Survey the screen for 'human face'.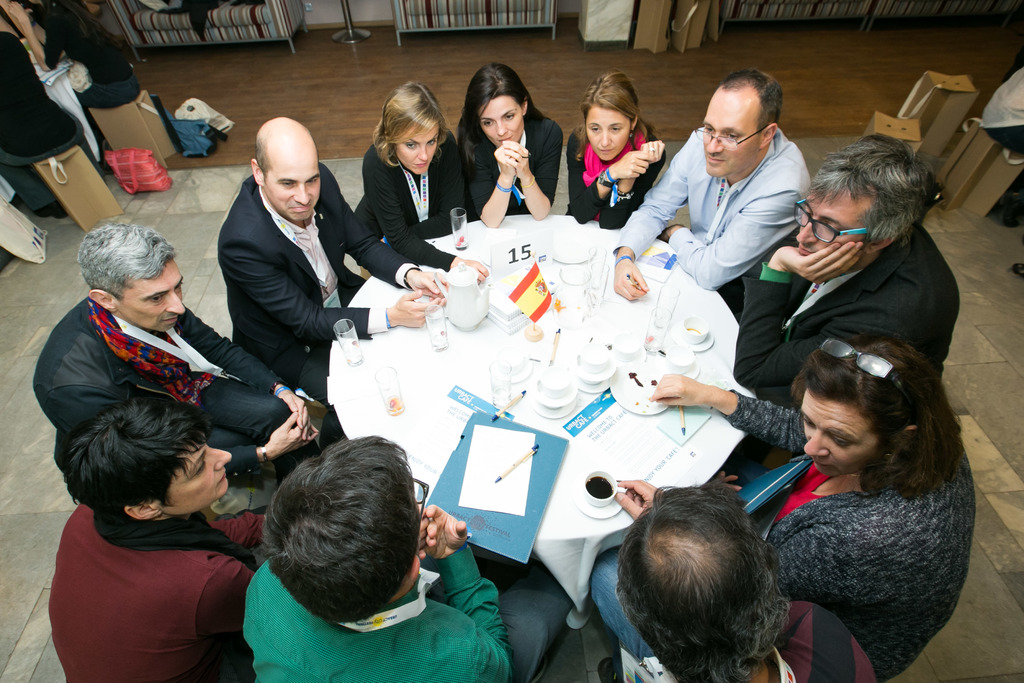
Survey found: pyautogui.locateOnScreen(588, 104, 631, 161).
